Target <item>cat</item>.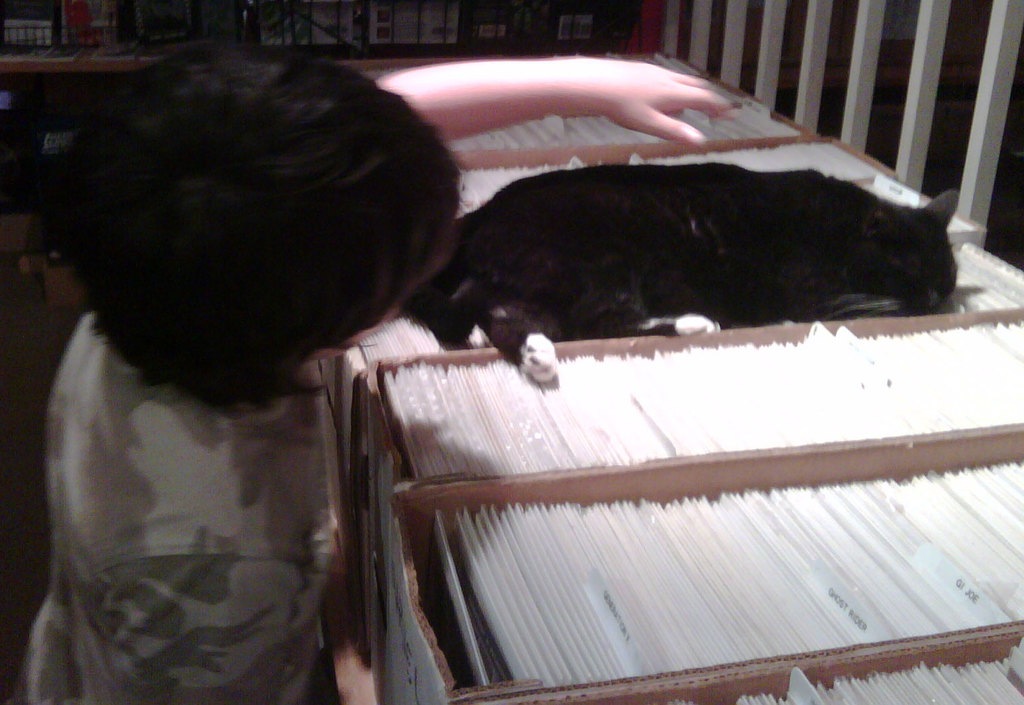
Target region: pyautogui.locateOnScreen(405, 162, 959, 376).
